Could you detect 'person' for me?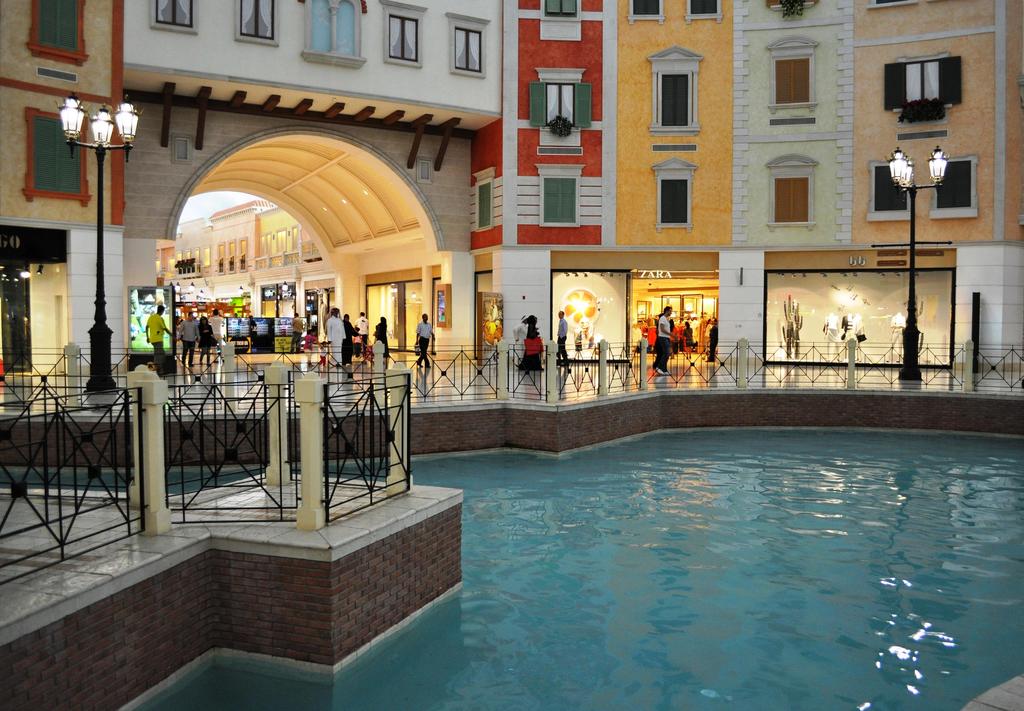
Detection result: [519, 307, 547, 369].
